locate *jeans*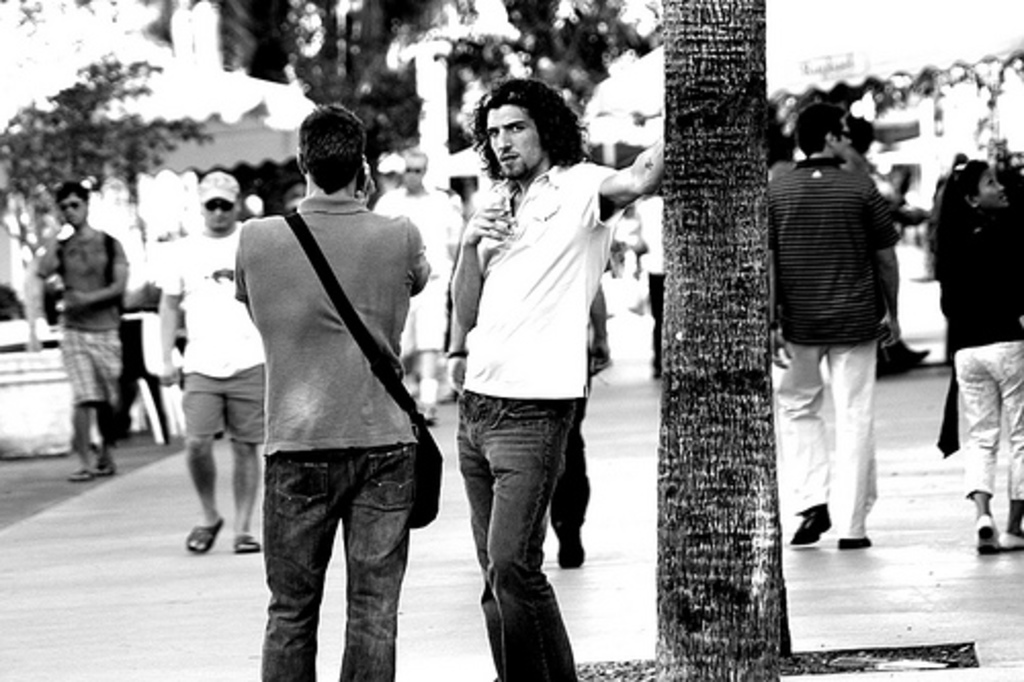
176:371:272:442
